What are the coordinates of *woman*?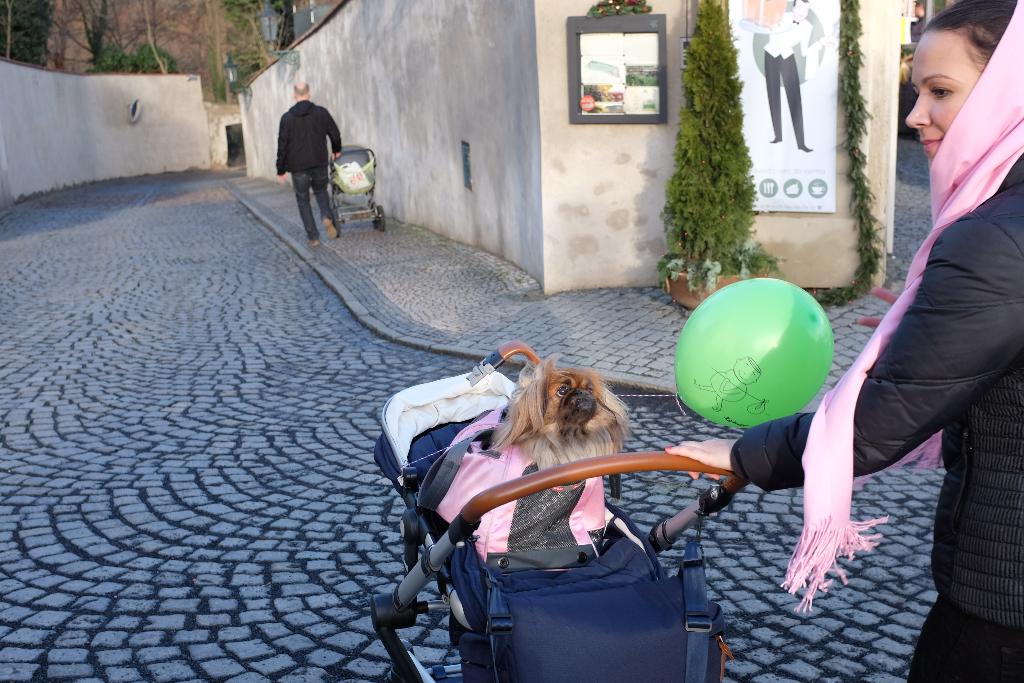
BBox(826, 4, 1008, 636).
